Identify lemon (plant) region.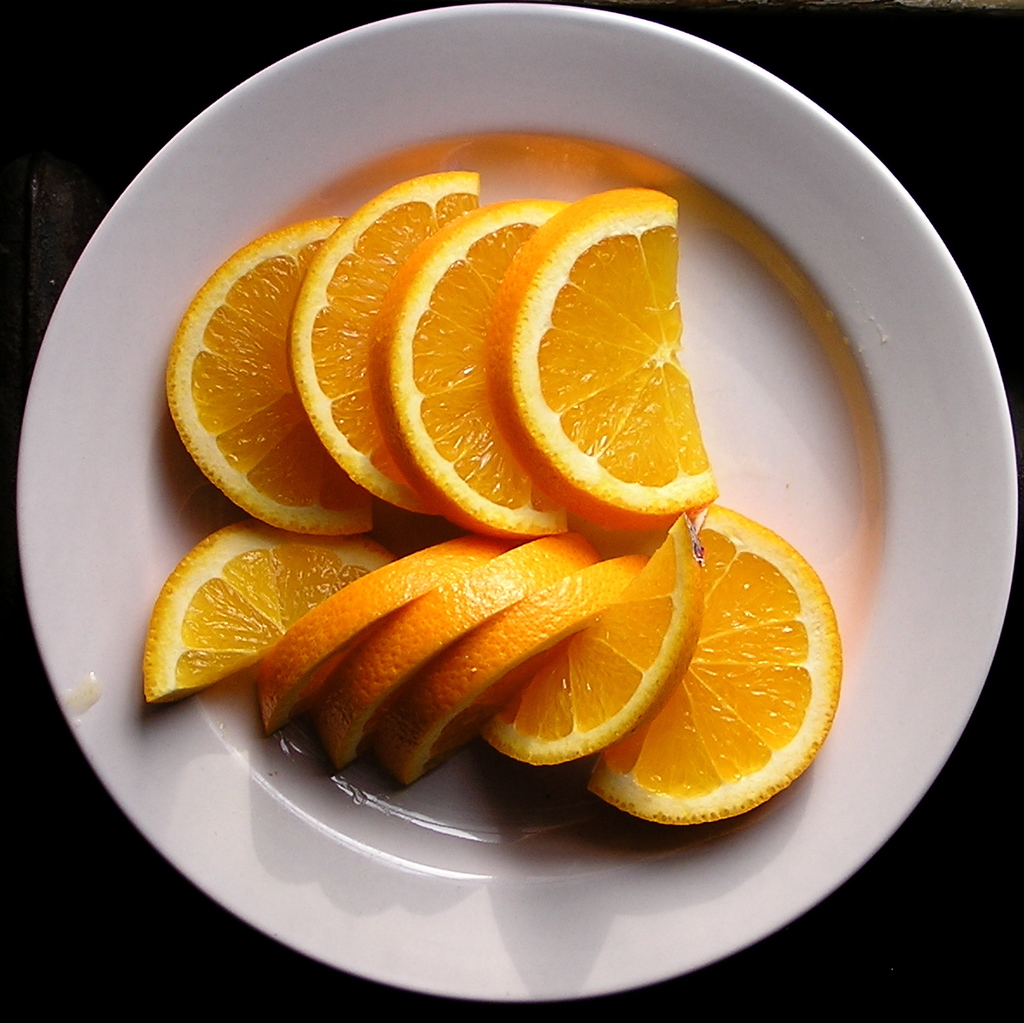
Region: 319:547:590:769.
